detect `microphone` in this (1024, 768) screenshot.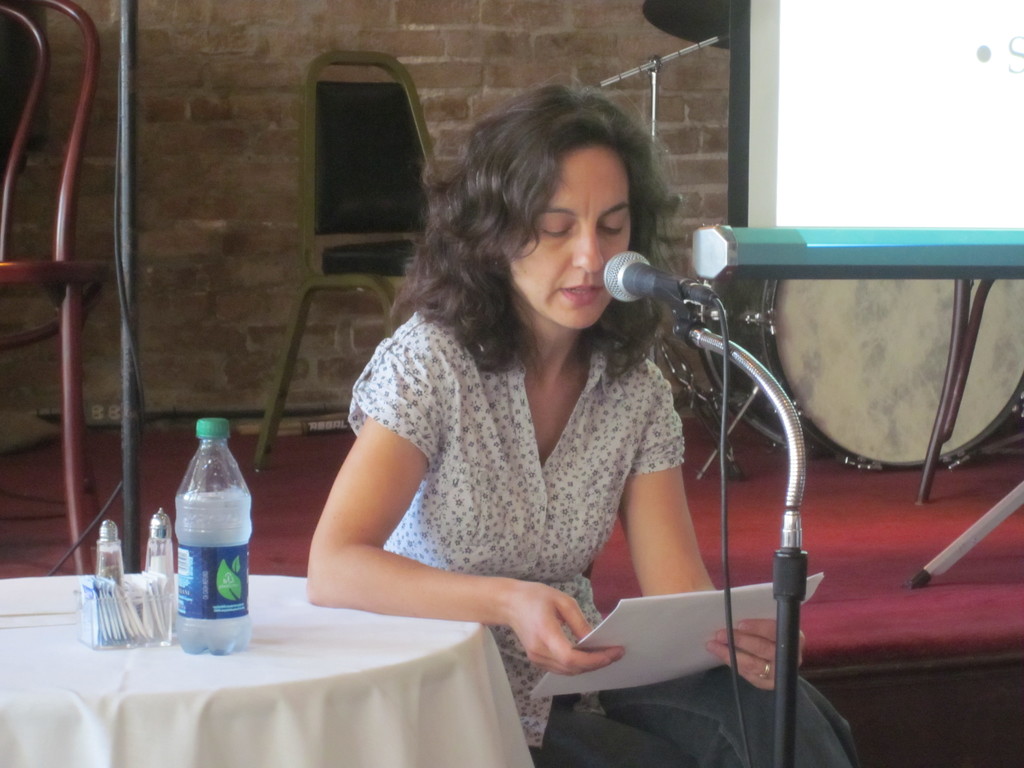
Detection: bbox=(605, 251, 712, 330).
